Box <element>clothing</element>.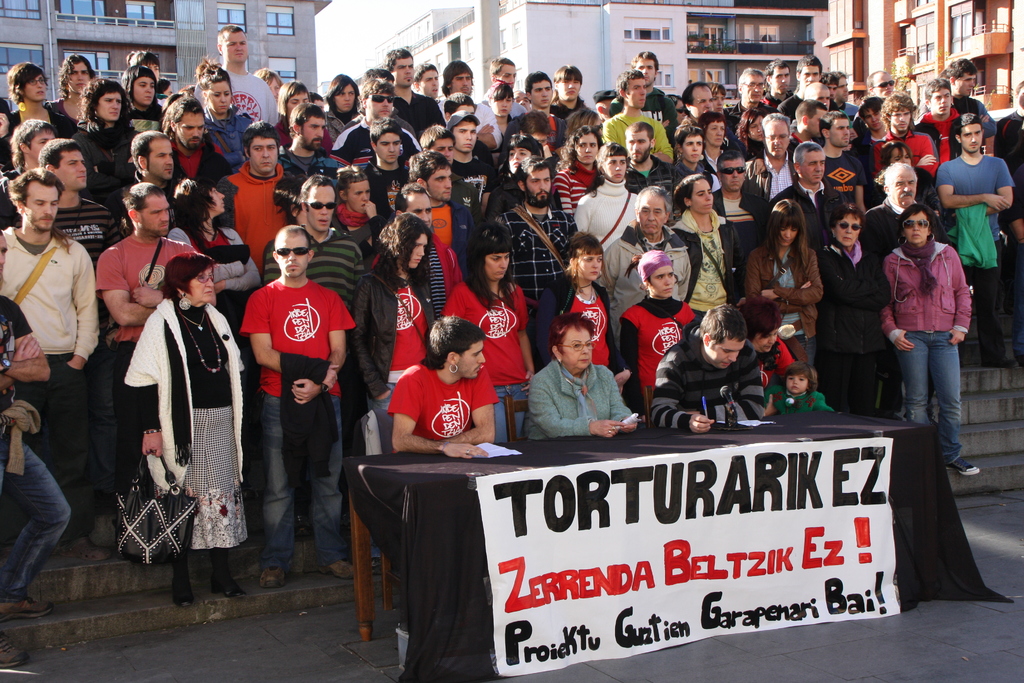
[847,119,890,186].
